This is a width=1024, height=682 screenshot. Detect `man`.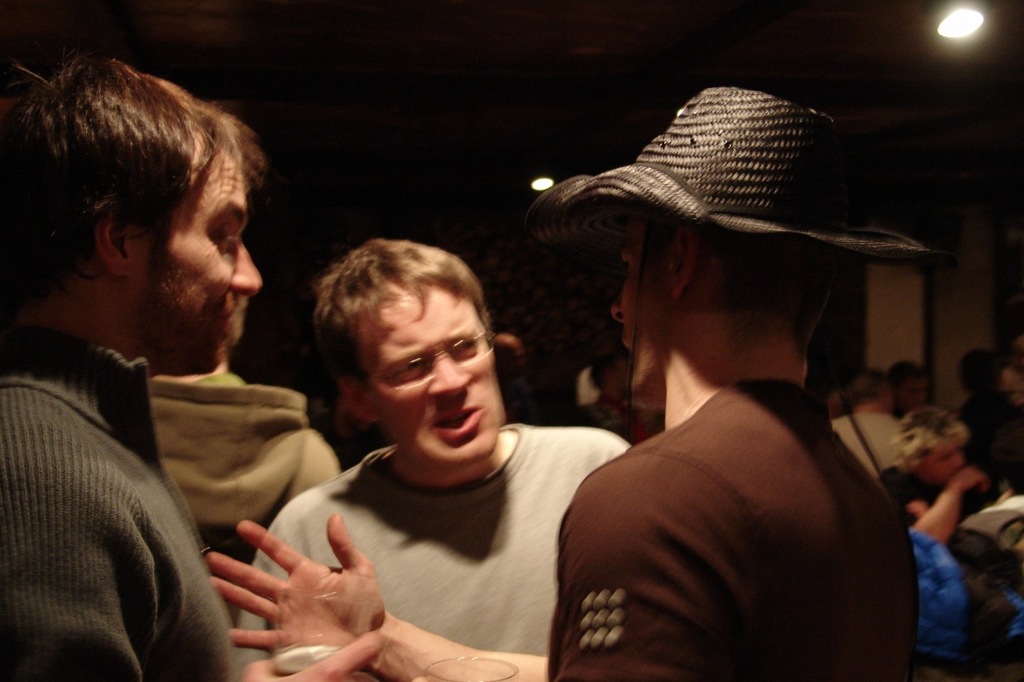
0, 54, 388, 681.
